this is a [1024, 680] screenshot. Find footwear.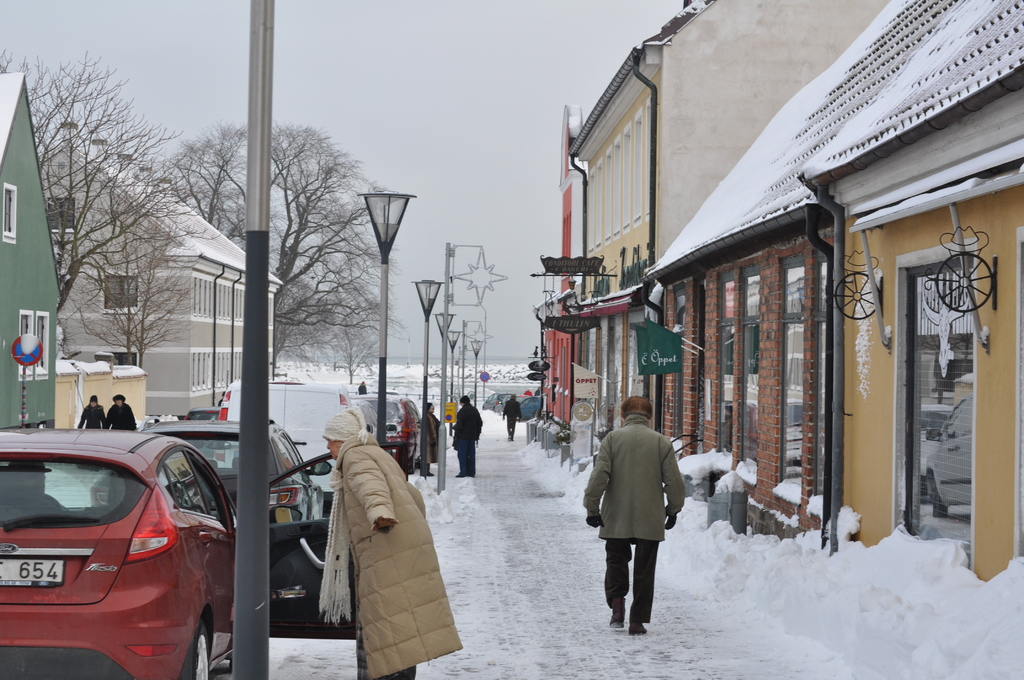
Bounding box: detection(509, 436, 510, 440).
